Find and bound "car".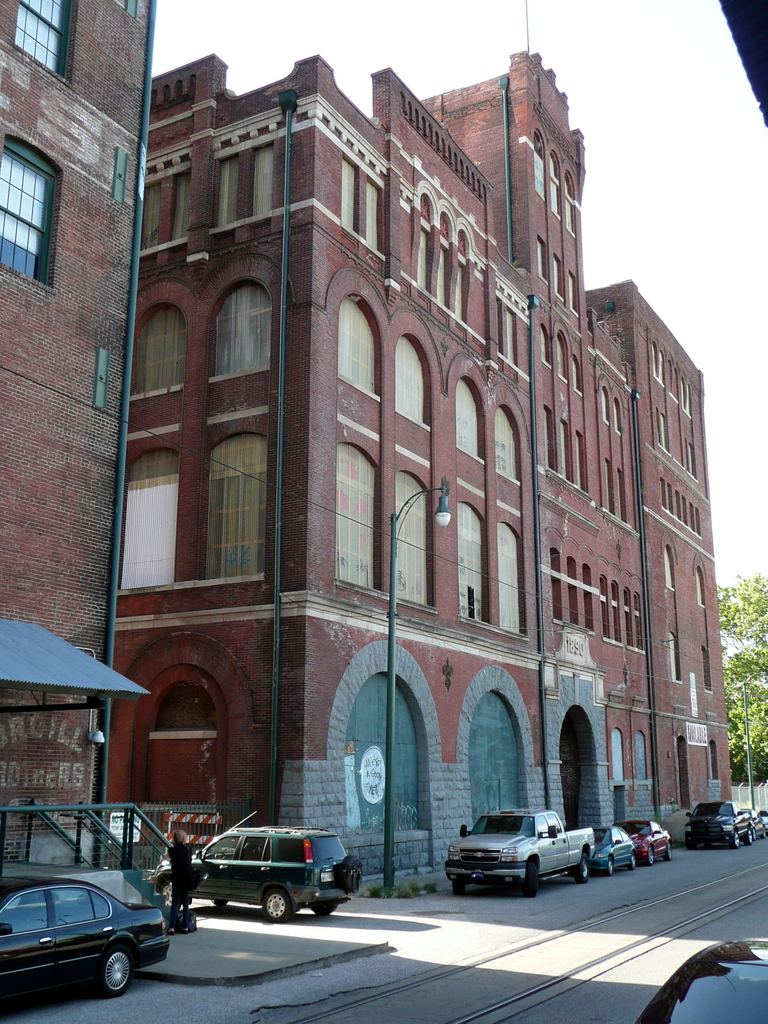
Bound: l=581, t=831, r=639, b=868.
